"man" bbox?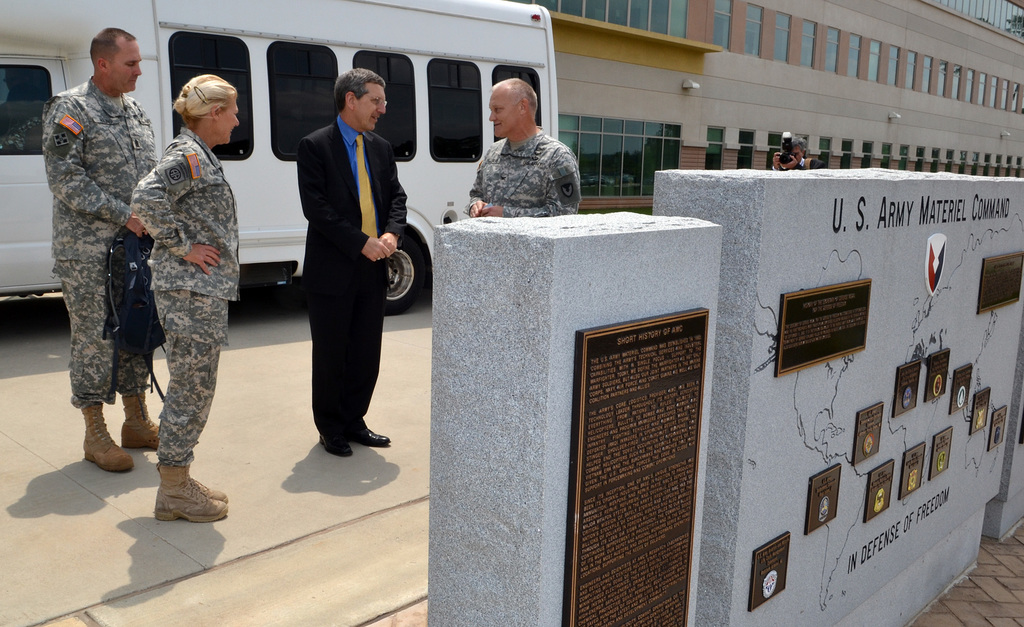
296, 70, 409, 456
